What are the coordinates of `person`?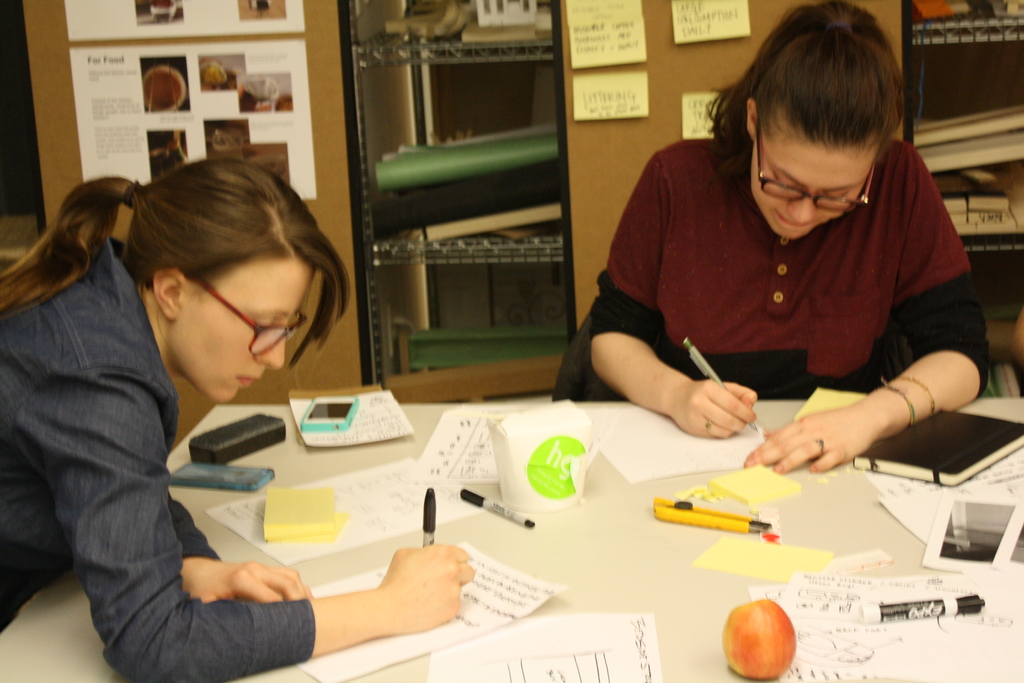
detection(540, 0, 977, 514).
